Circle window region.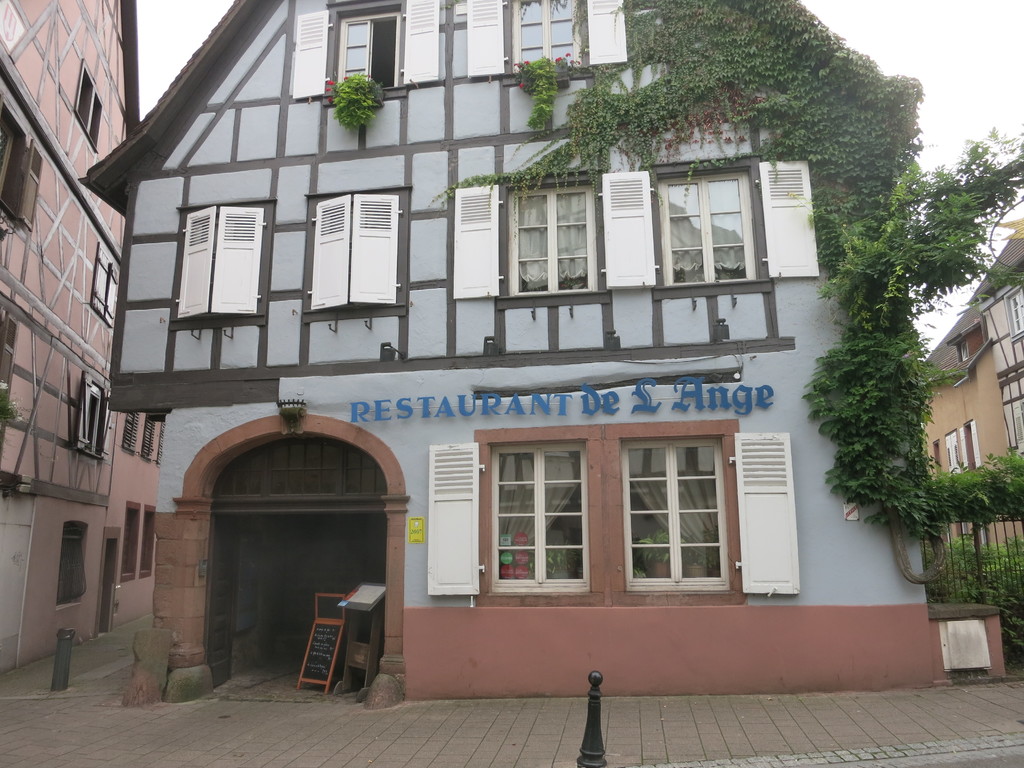
Region: (left=146, top=424, right=160, bottom=460).
